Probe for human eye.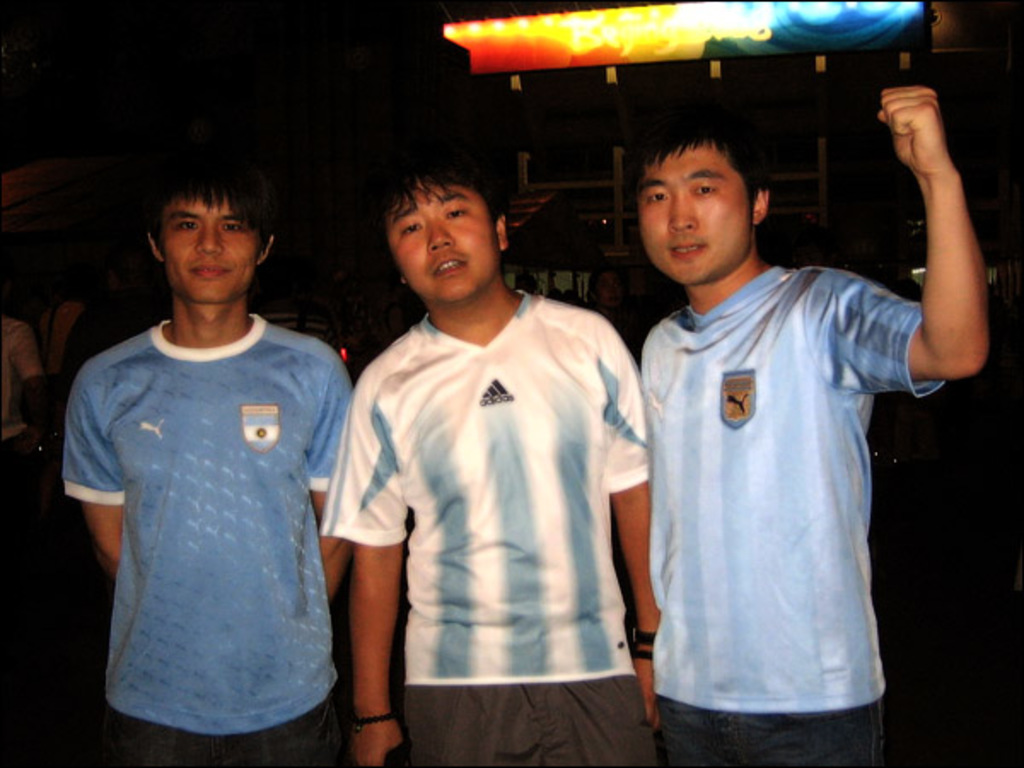
Probe result: 167:220:195:242.
